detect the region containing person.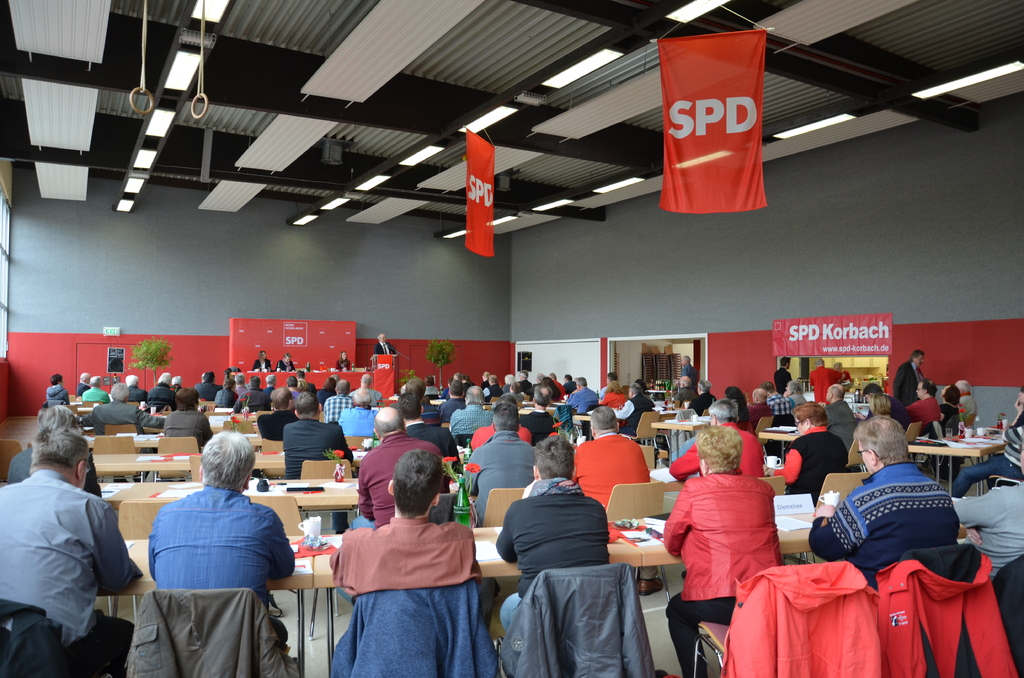
bbox=(676, 380, 703, 405).
